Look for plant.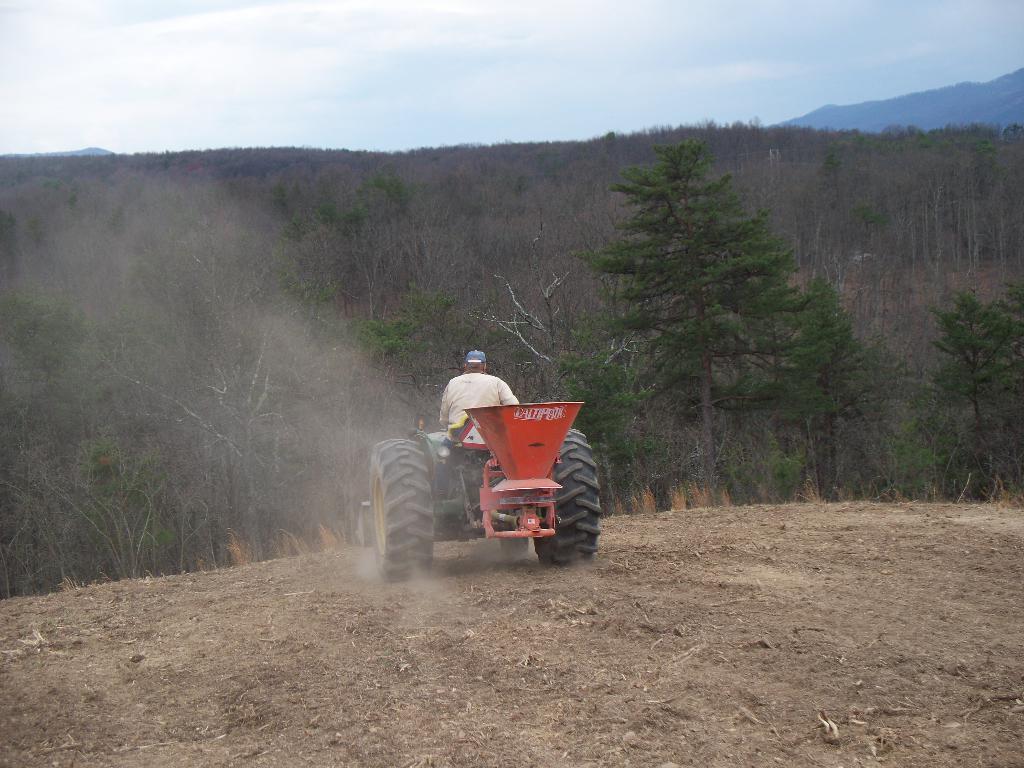
Found: l=920, t=480, r=946, b=502.
